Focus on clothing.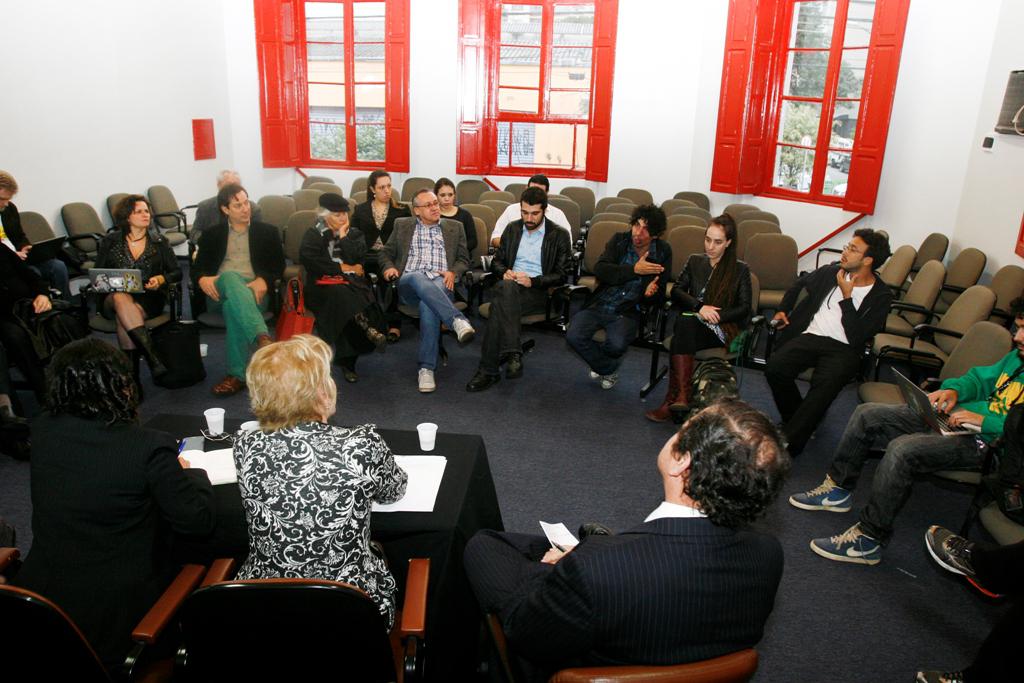
Focused at (577, 233, 668, 354).
